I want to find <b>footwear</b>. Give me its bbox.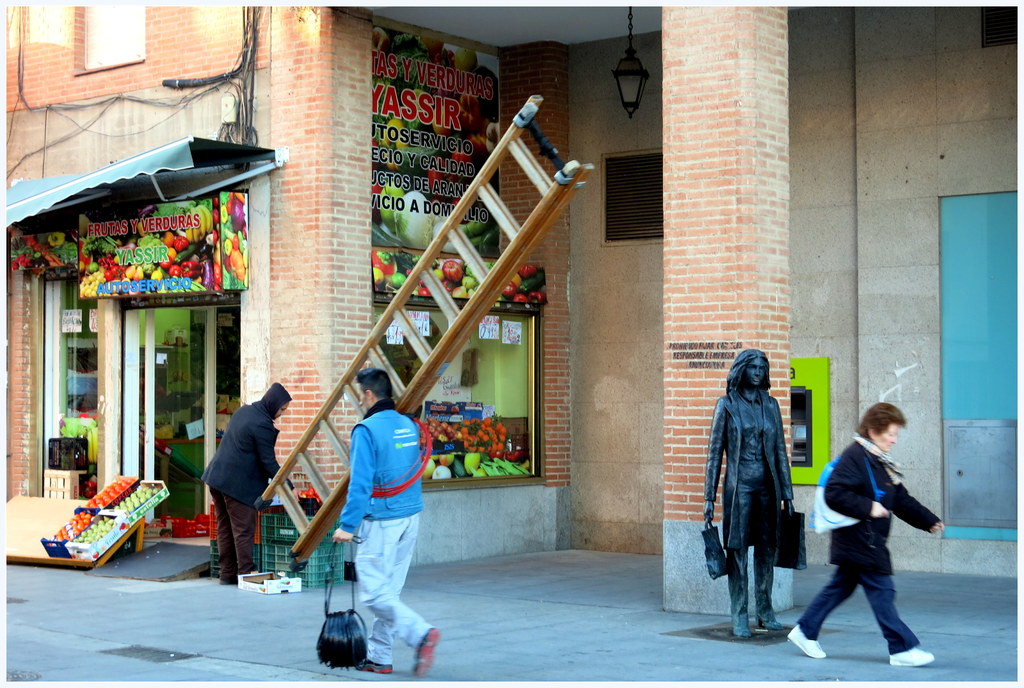
box=[219, 576, 239, 584].
